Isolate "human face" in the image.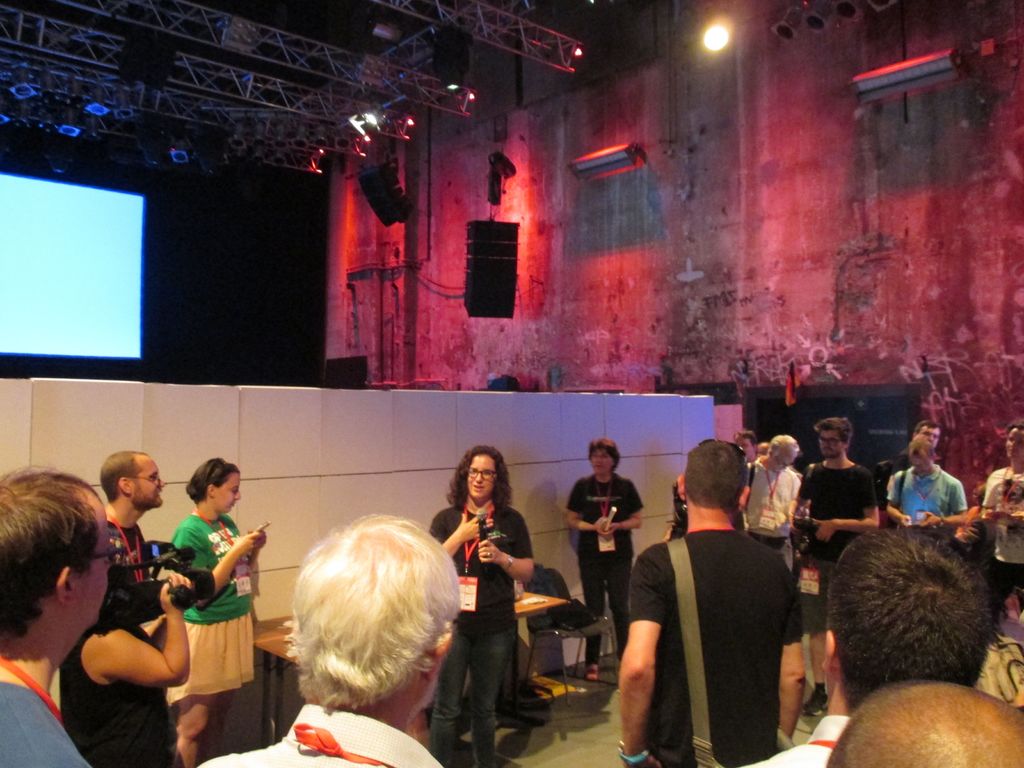
Isolated region: (921, 422, 942, 456).
